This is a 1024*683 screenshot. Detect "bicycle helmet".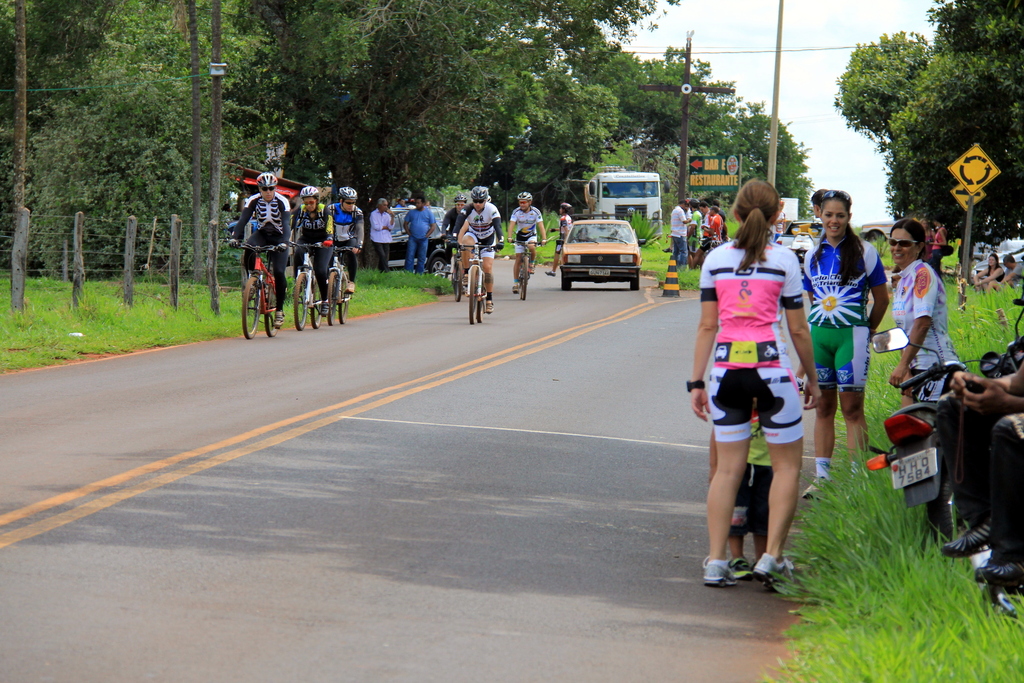
(left=516, top=189, right=531, bottom=202).
